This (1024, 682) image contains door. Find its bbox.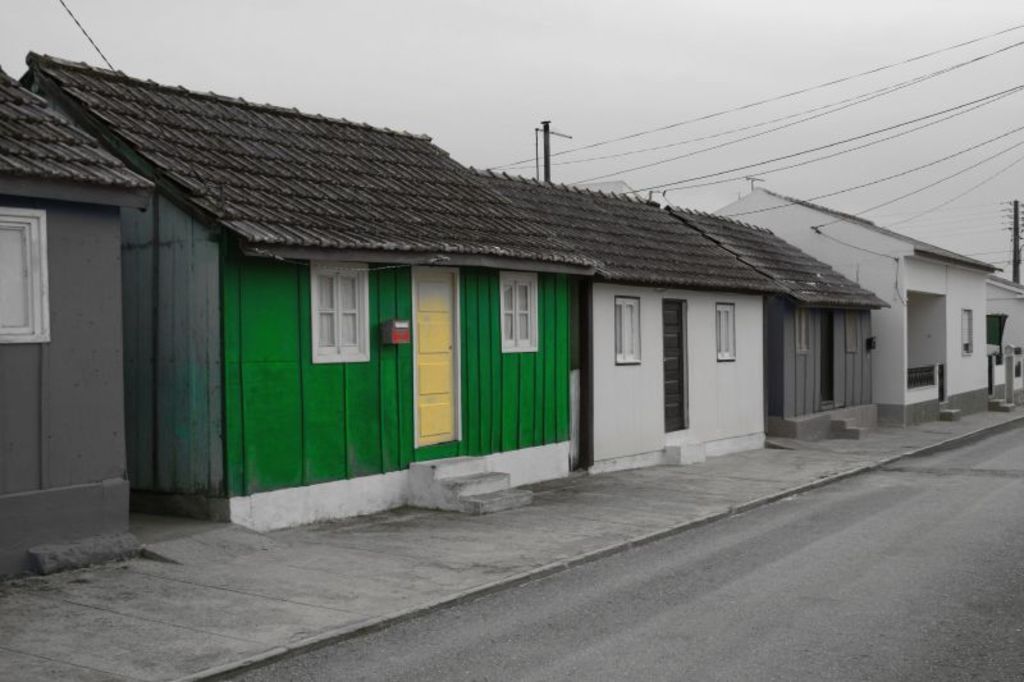
l=416, t=270, r=460, b=441.
